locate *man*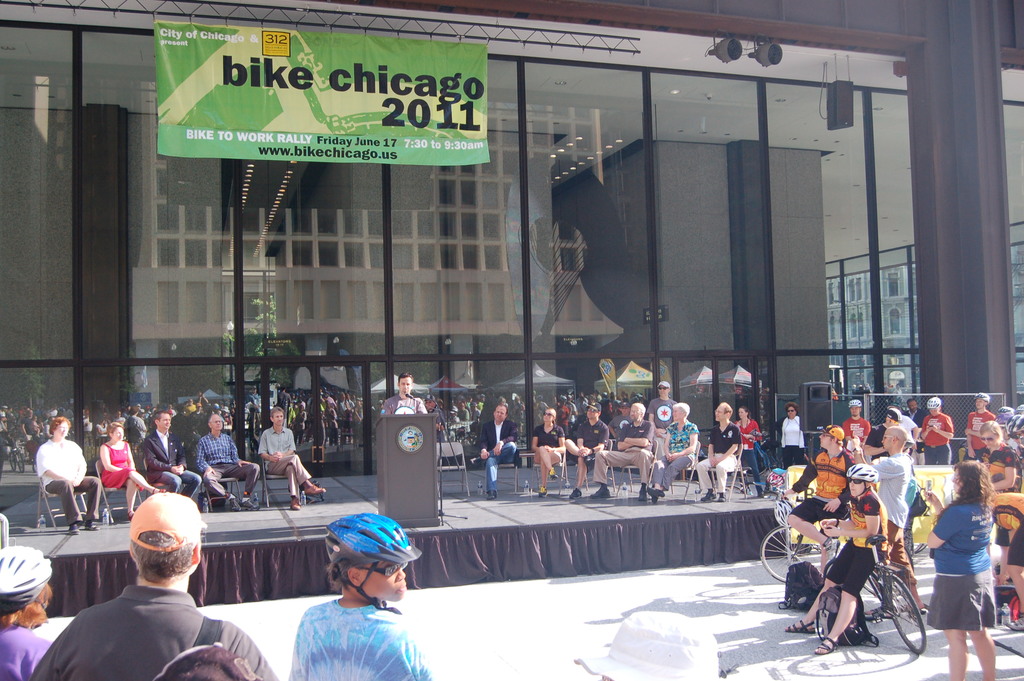
bbox(199, 415, 262, 502)
